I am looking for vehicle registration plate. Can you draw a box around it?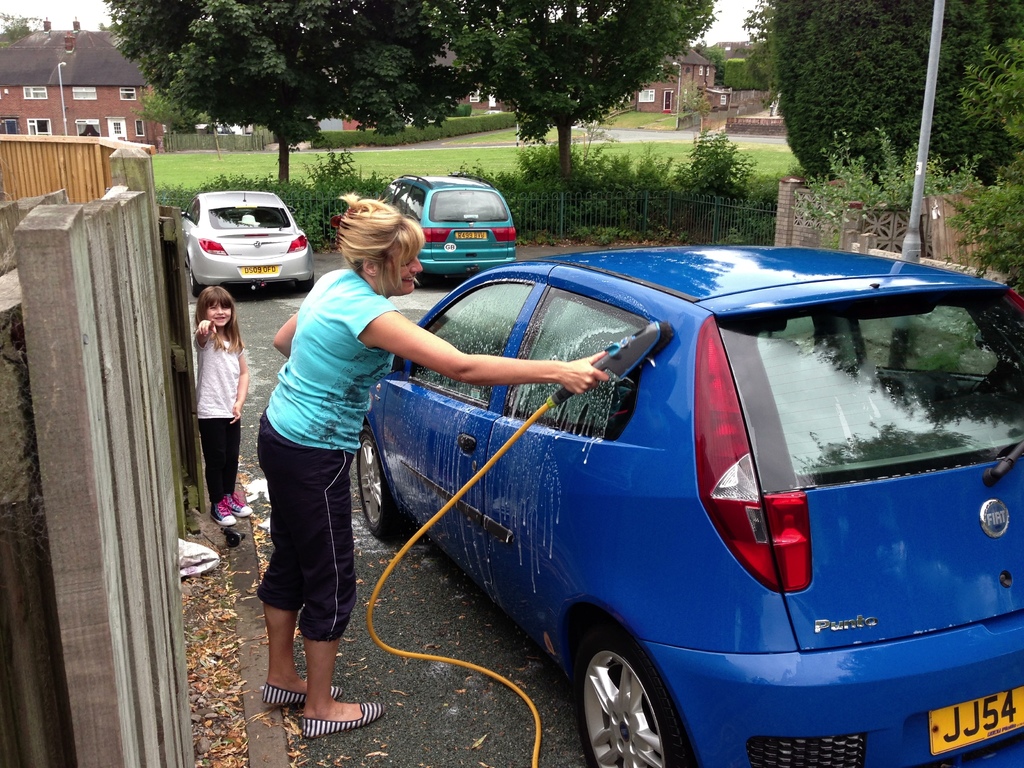
Sure, the bounding box is box(243, 265, 278, 276).
